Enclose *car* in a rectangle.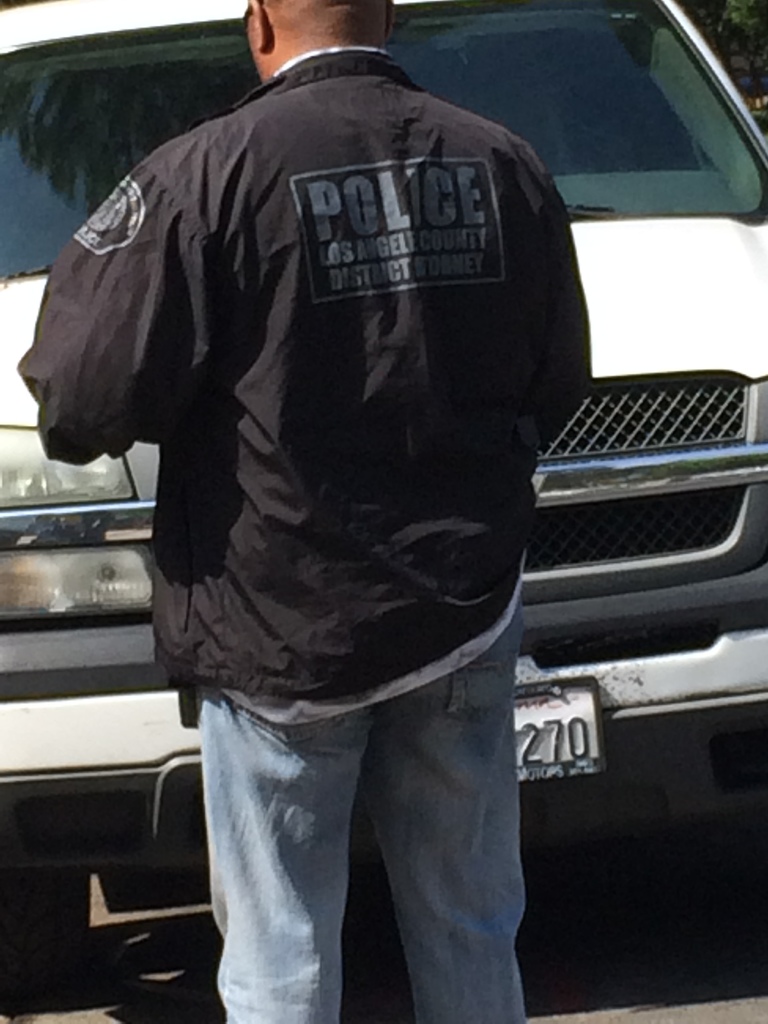
rect(0, 4, 767, 975).
